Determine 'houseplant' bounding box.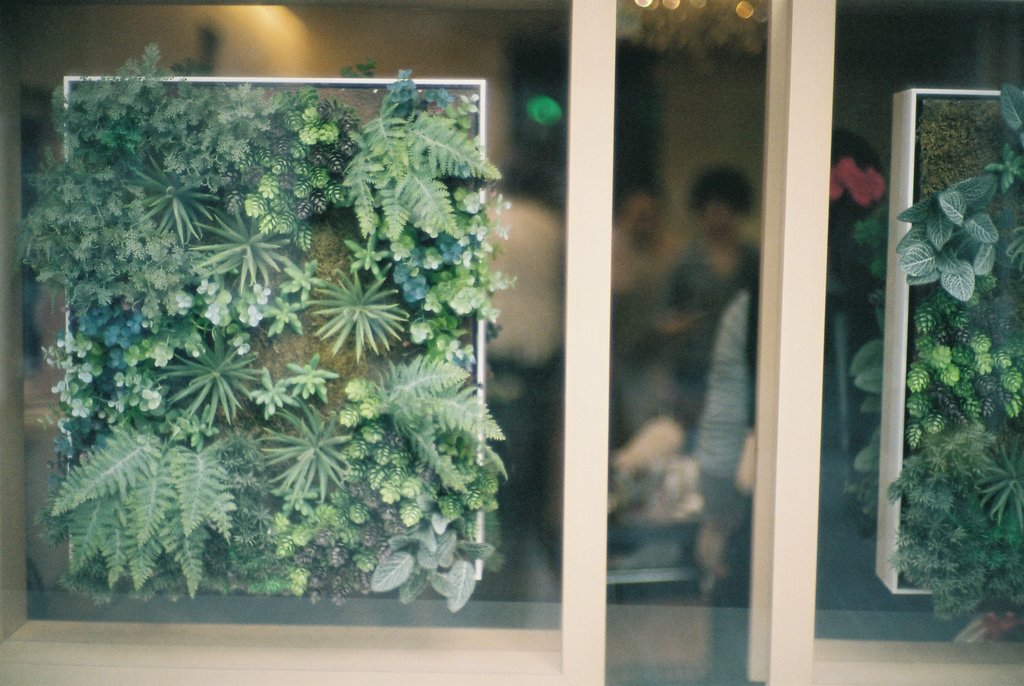
Determined: (1, 67, 521, 597).
